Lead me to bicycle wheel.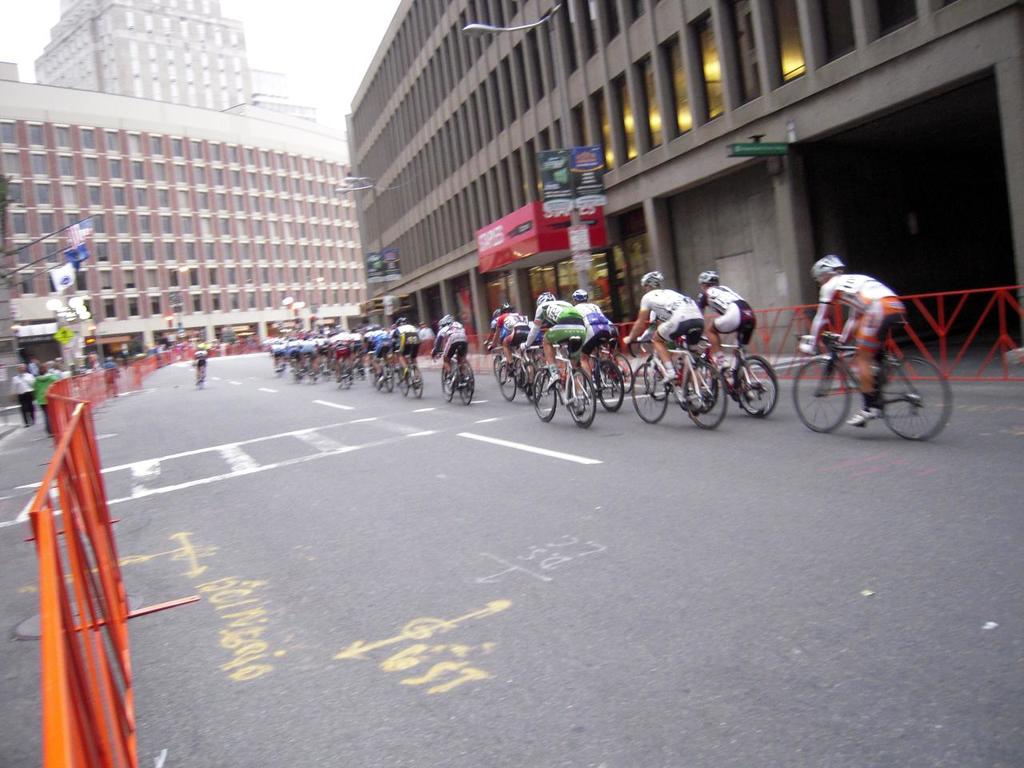
Lead to box(595, 362, 627, 414).
